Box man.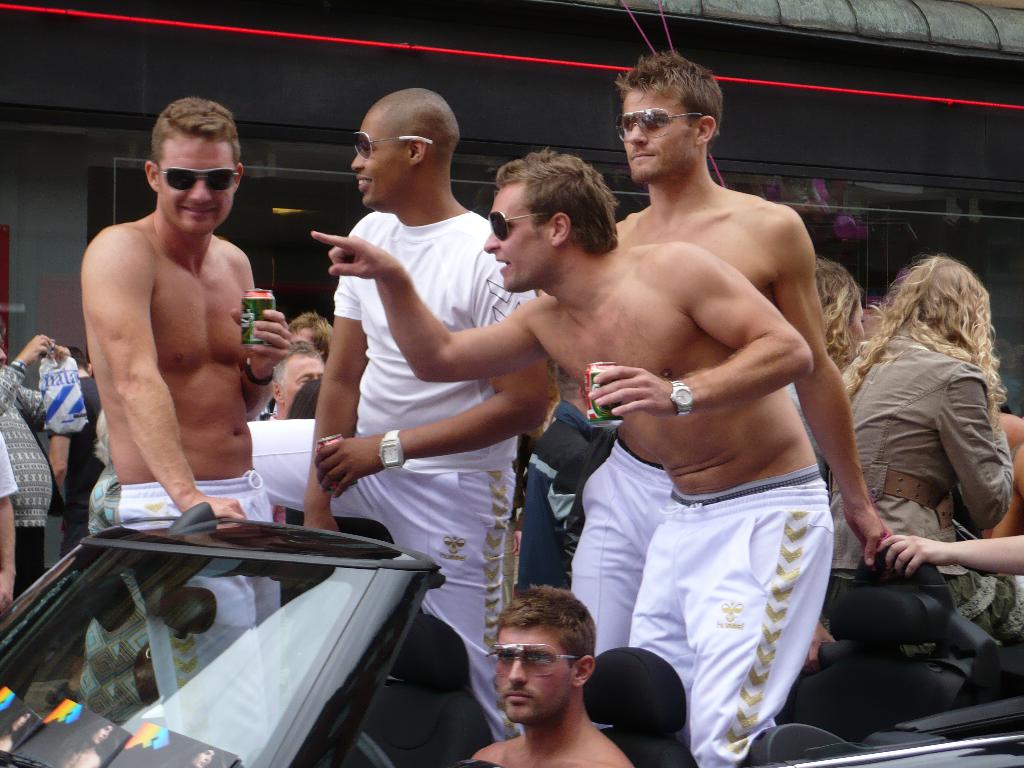
(left=266, top=342, right=327, bottom=420).
